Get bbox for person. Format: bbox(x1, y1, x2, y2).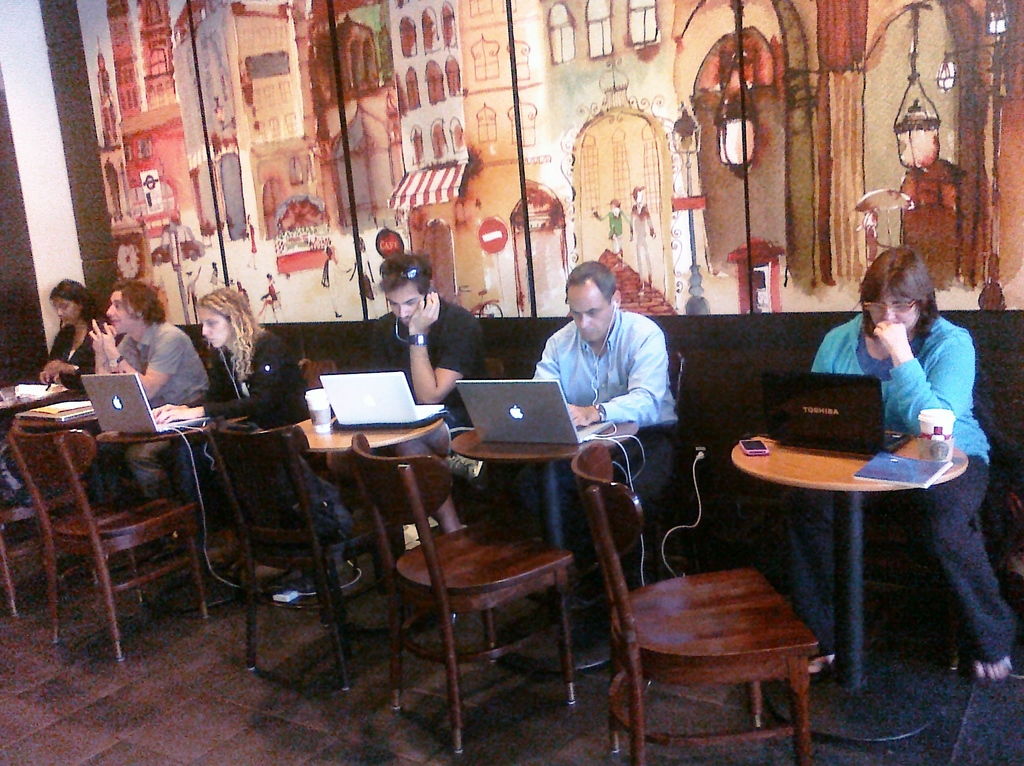
bbox(520, 252, 684, 675).
